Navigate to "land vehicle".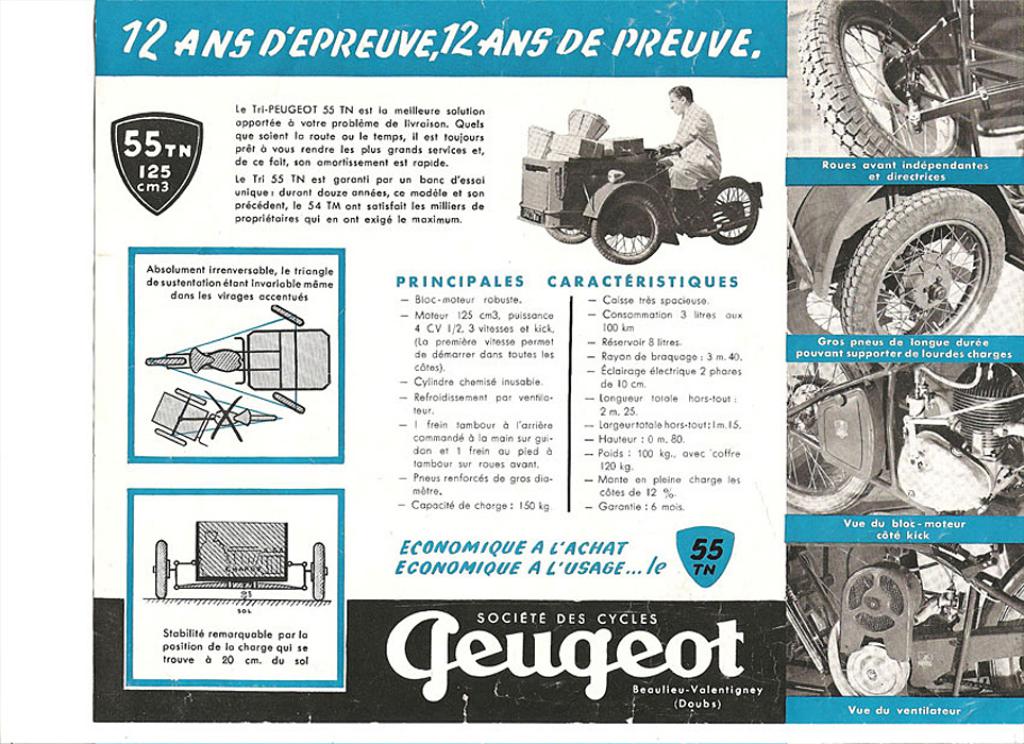
Navigation target: <box>516,104,770,270</box>.
